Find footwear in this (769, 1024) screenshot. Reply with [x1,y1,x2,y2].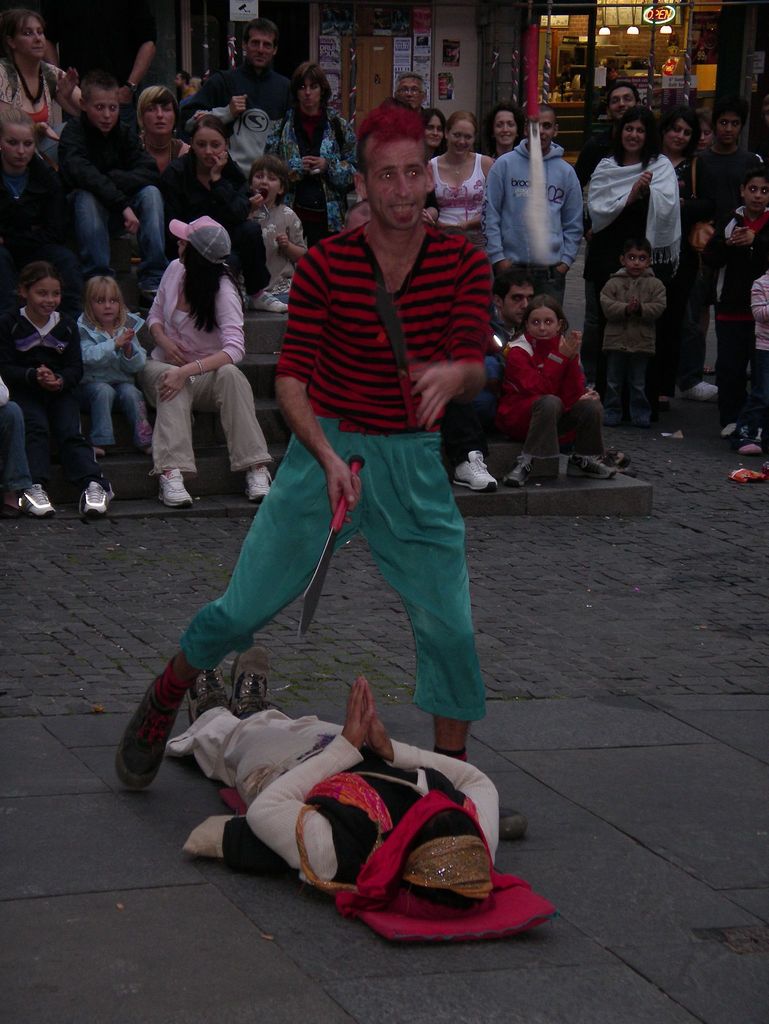
[247,287,295,317].
